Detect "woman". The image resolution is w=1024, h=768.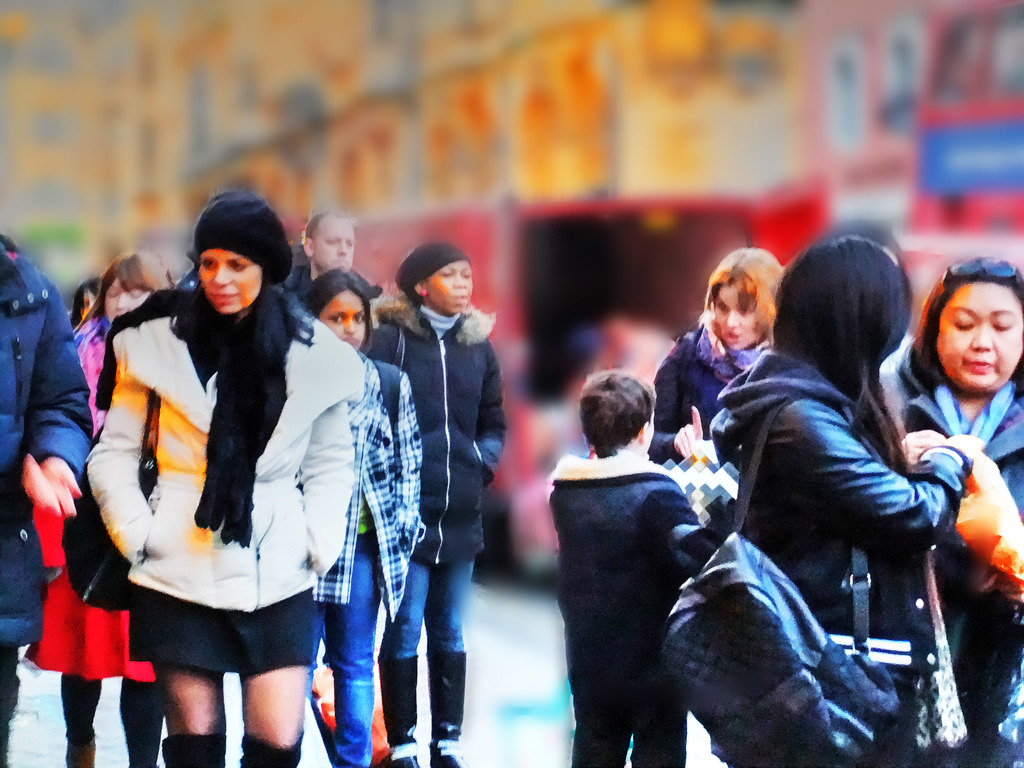
[left=362, top=241, right=509, bottom=767].
